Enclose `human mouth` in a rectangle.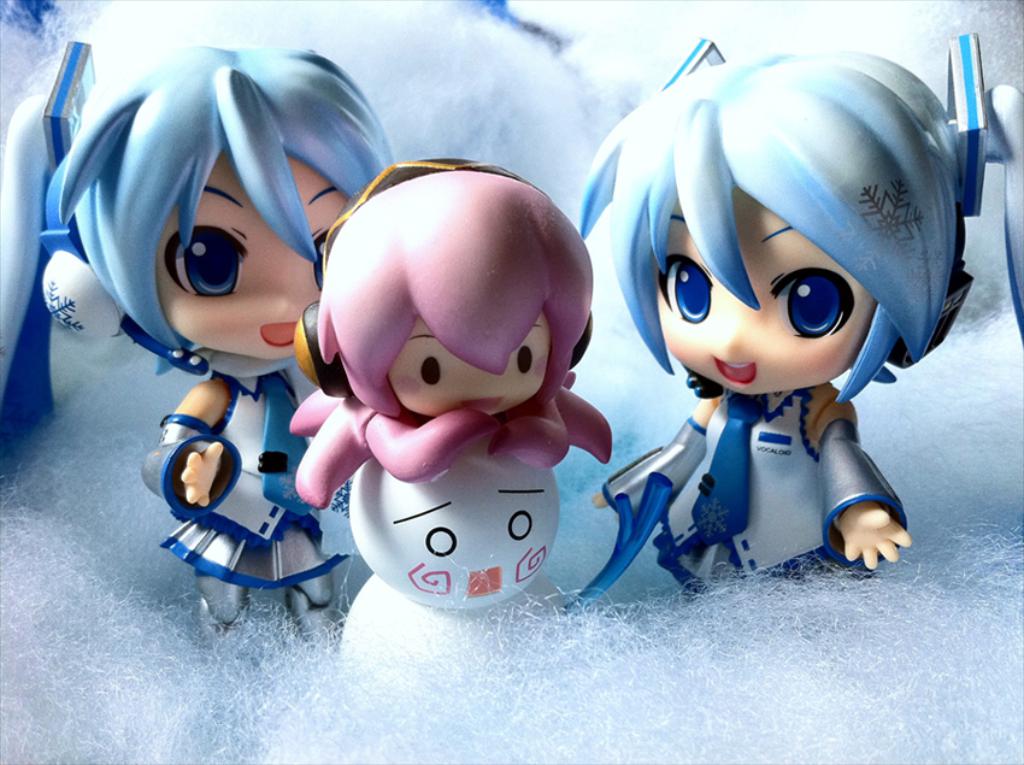
461/396/504/414.
